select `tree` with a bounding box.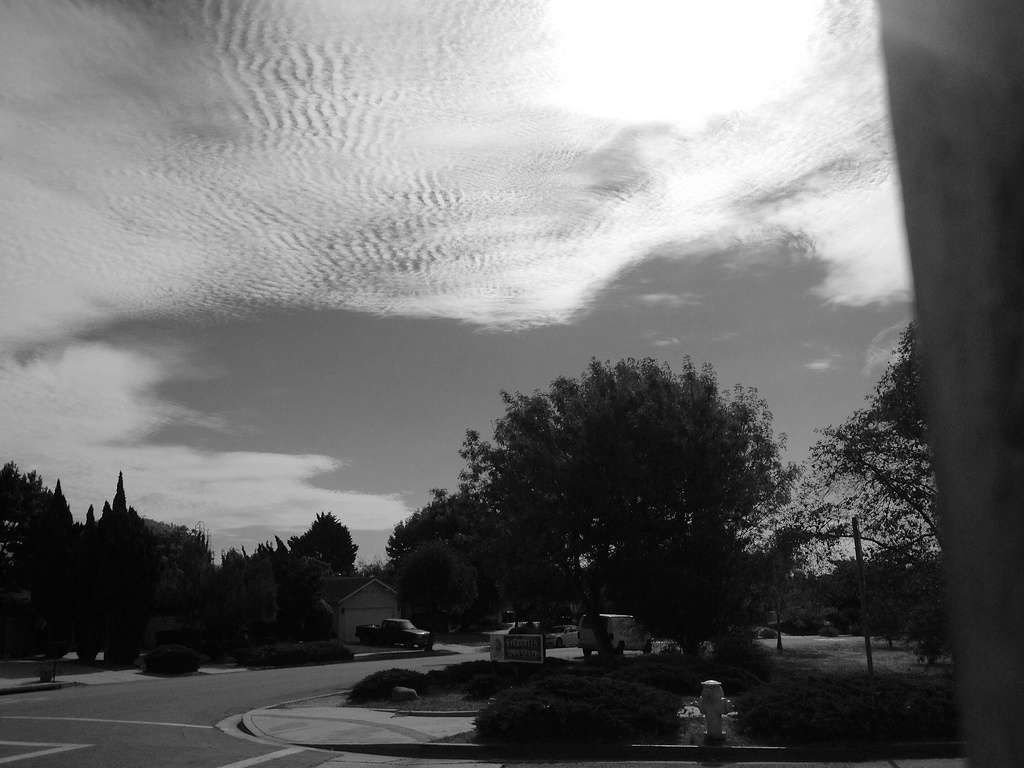
[x1=731, y1=315, x2=961, y2=688].
